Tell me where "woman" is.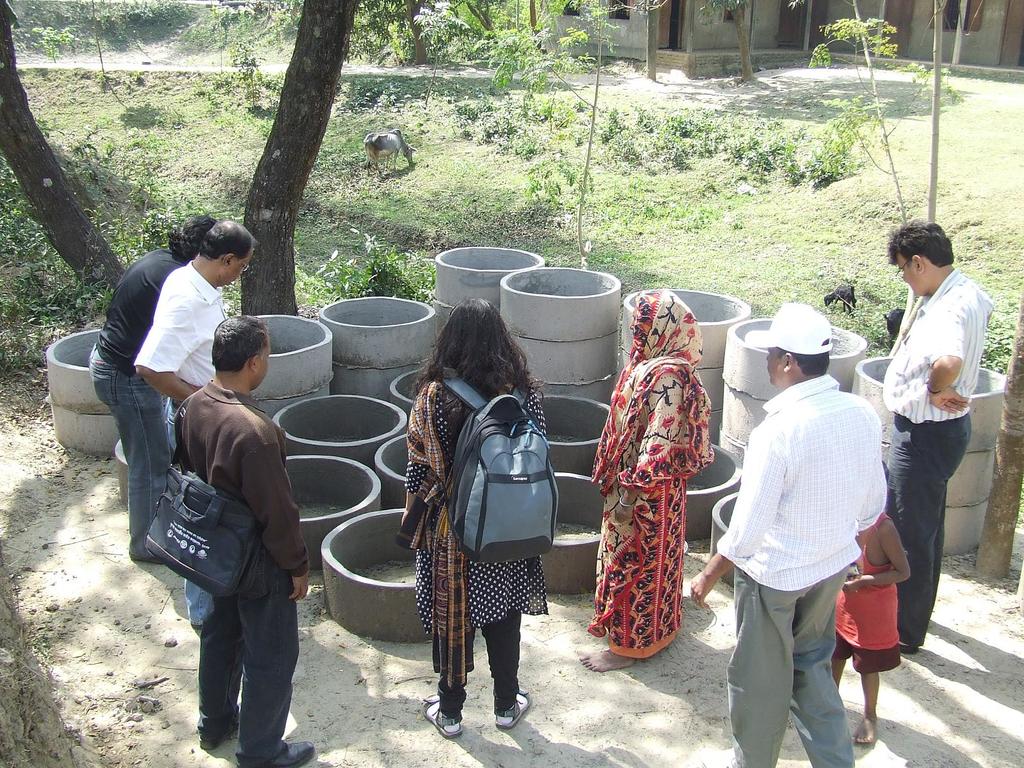
"woman" is at 589:259:725:673.
